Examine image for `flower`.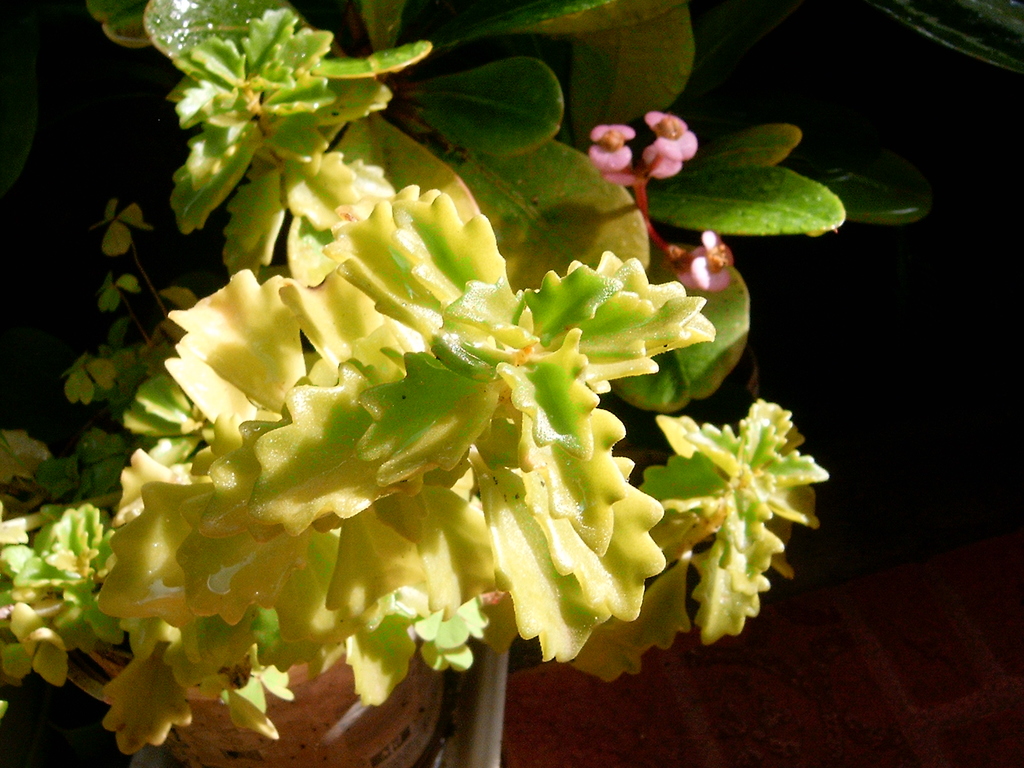
Examination result: rect(664, 363, 819, 644).
